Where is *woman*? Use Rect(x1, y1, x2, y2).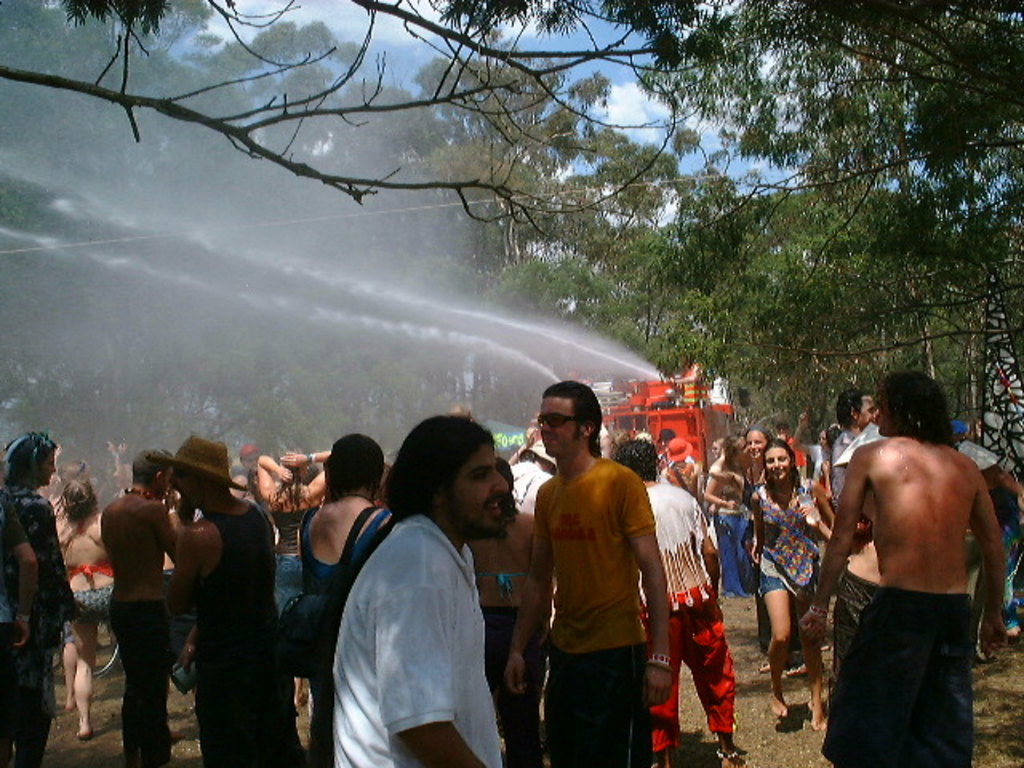
Rect(46, 470, 118, 742).
